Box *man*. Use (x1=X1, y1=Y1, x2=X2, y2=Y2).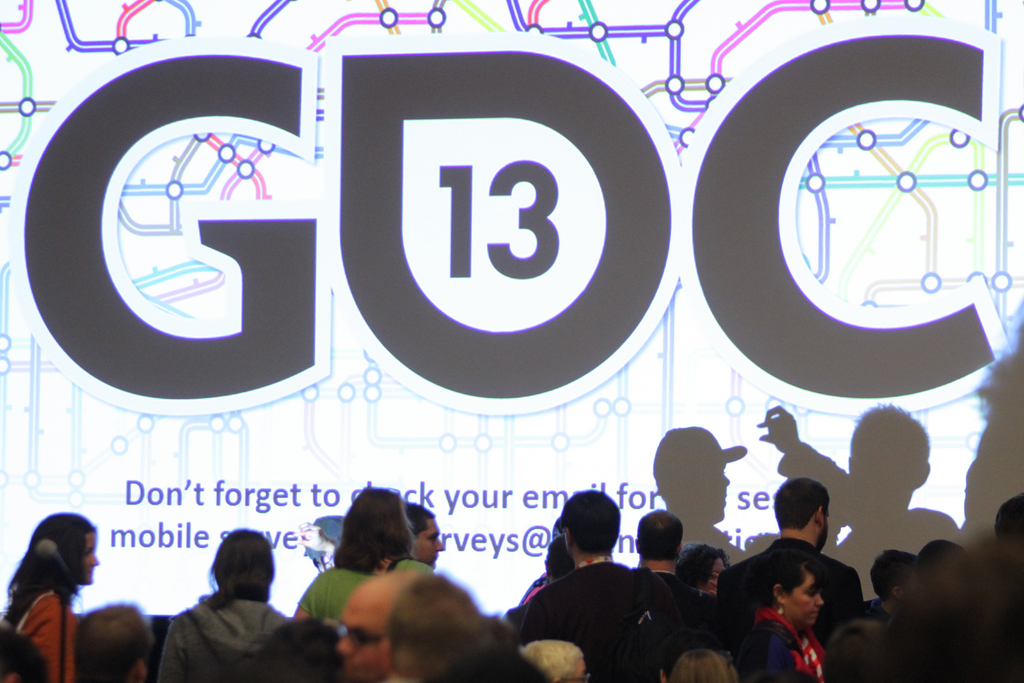
(x1=438, y1=648, x2=552, y2=682).
